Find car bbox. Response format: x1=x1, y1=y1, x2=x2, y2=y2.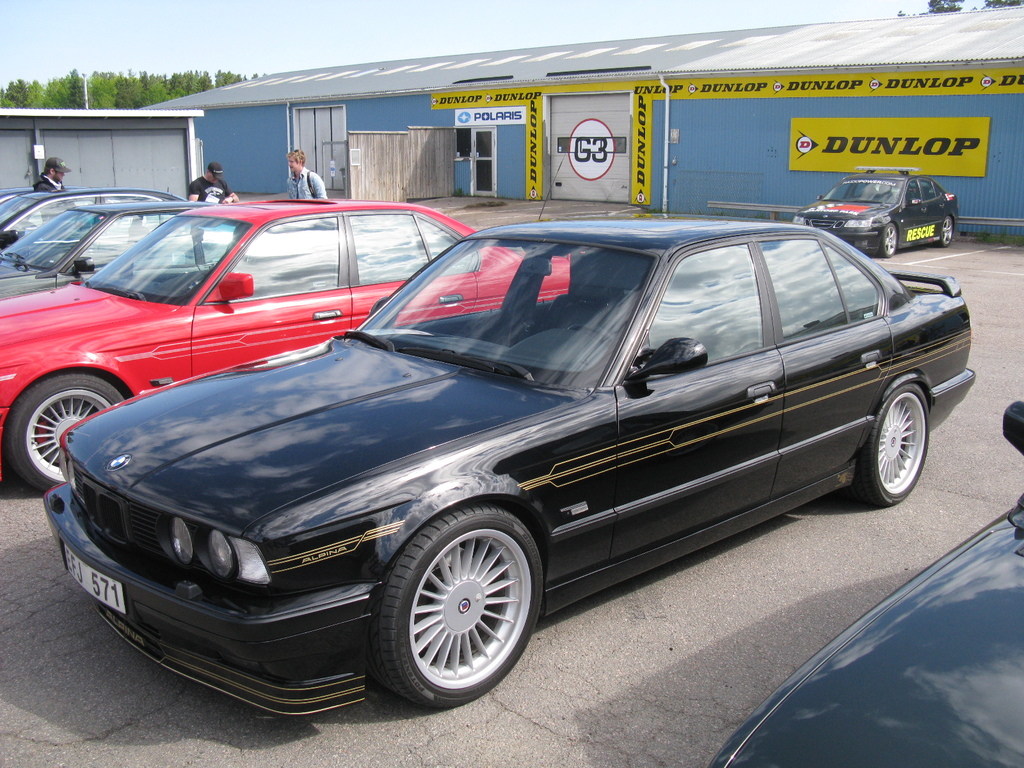
x1=3, y1=188, x2=184, y2=253.
